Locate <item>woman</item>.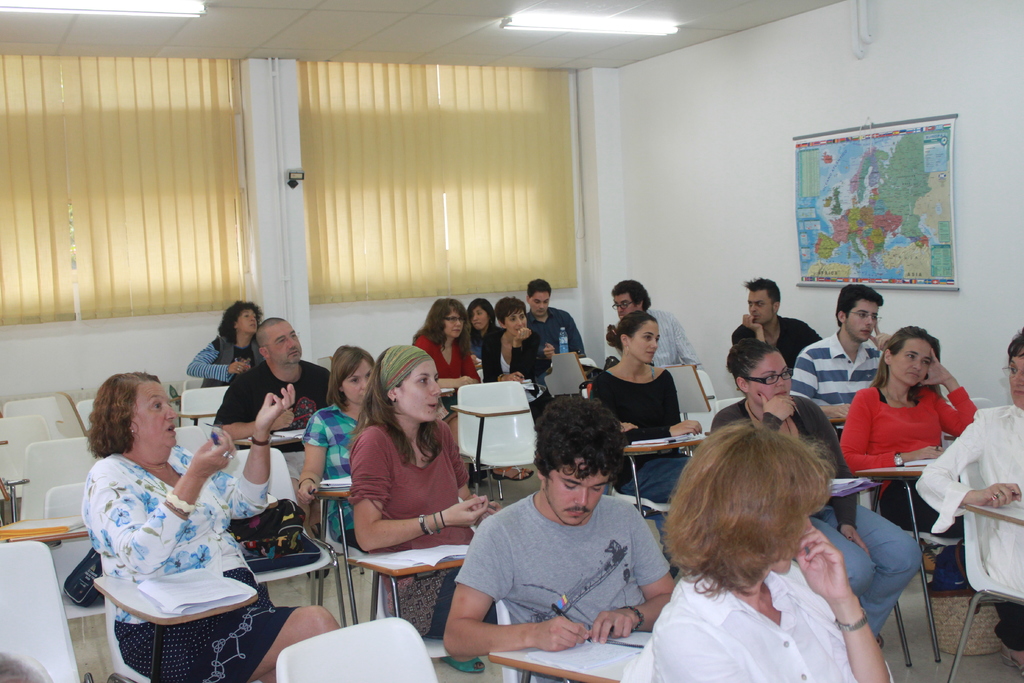
Bounding box: 416 301 531 482.
